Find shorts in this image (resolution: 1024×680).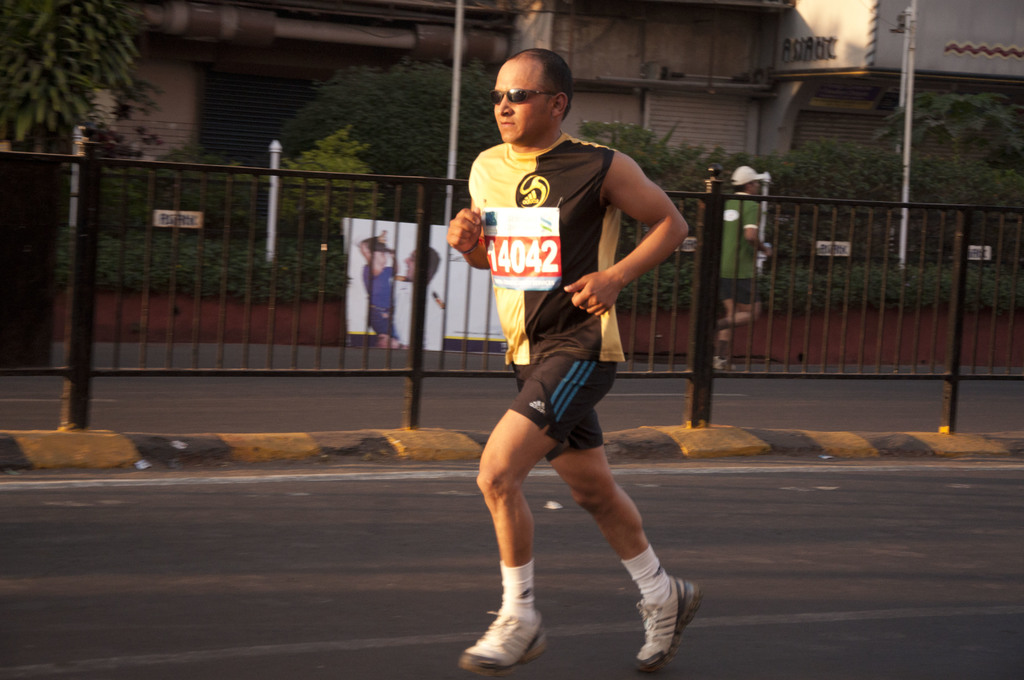
[x1=479, y1=352, x2=639, y2=473].
